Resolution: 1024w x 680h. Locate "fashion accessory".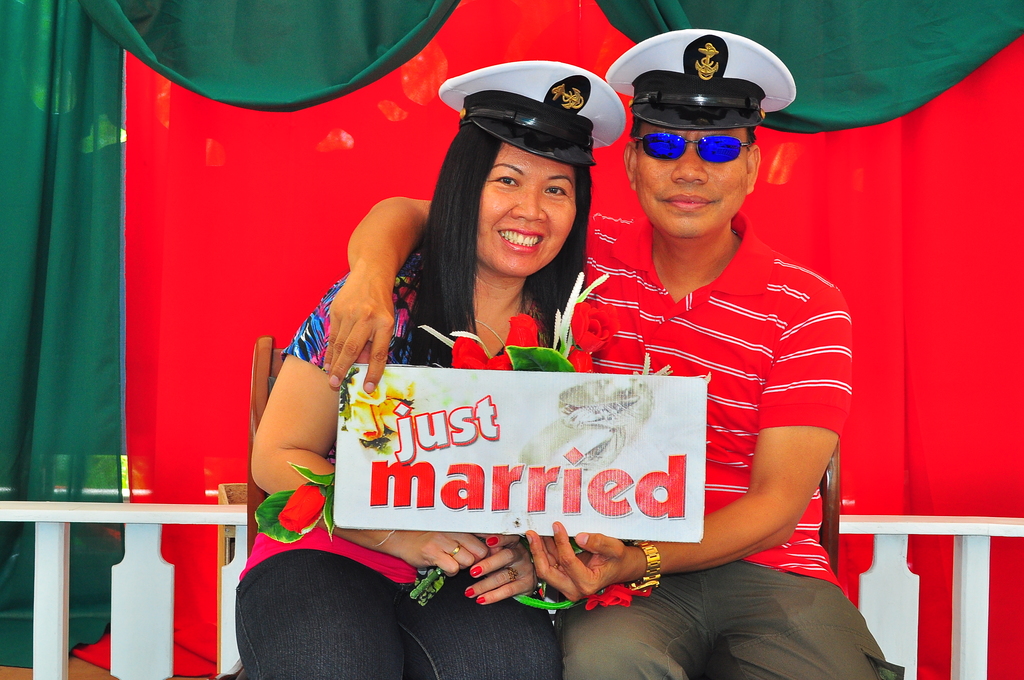
bbox(631, 540, 661, 592).
